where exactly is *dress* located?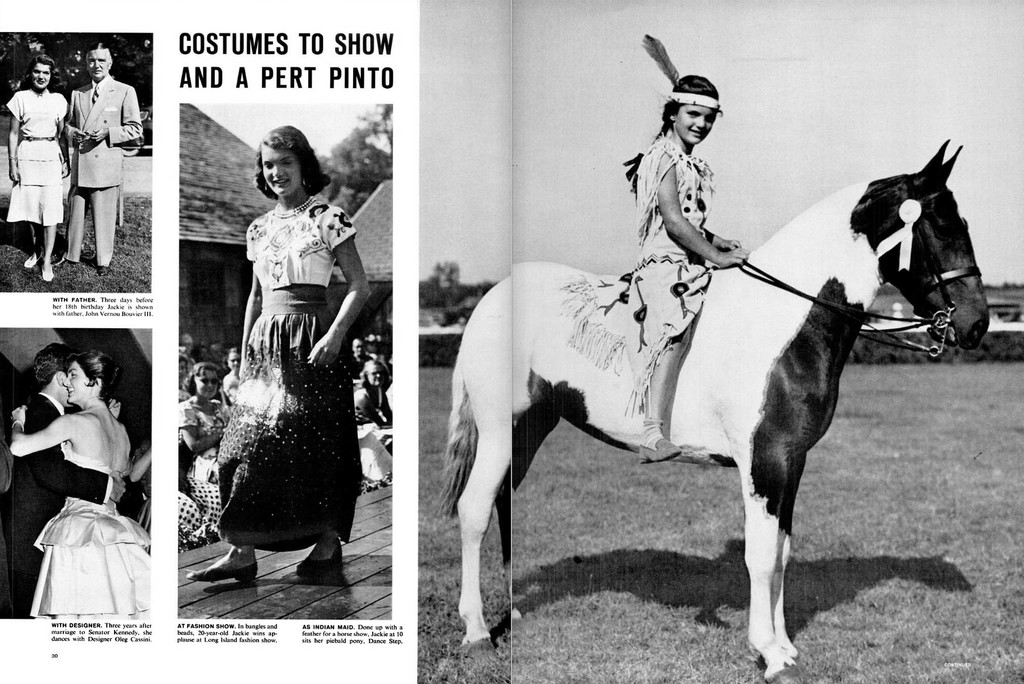
Its bounding box is (x1=29, y1=437, x2=152, y2=616).
